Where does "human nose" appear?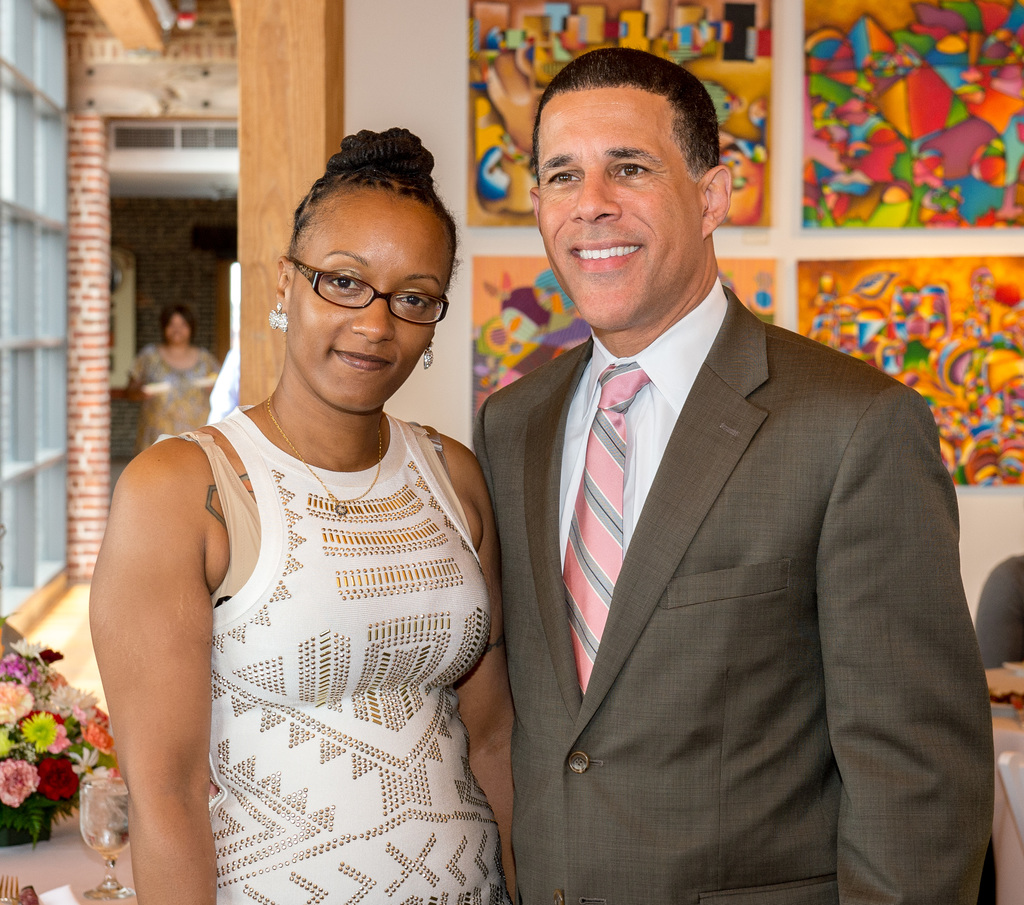
Appears at 355, 291, 394, 341.
